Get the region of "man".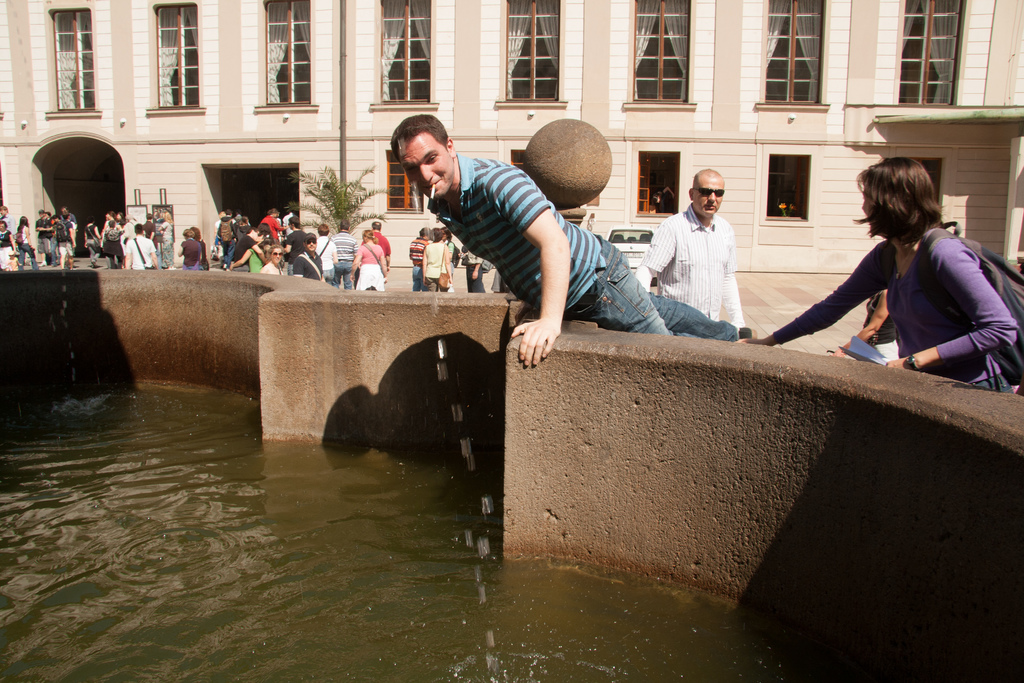
[x1=33, y1=206, x2=54, y2=265].
